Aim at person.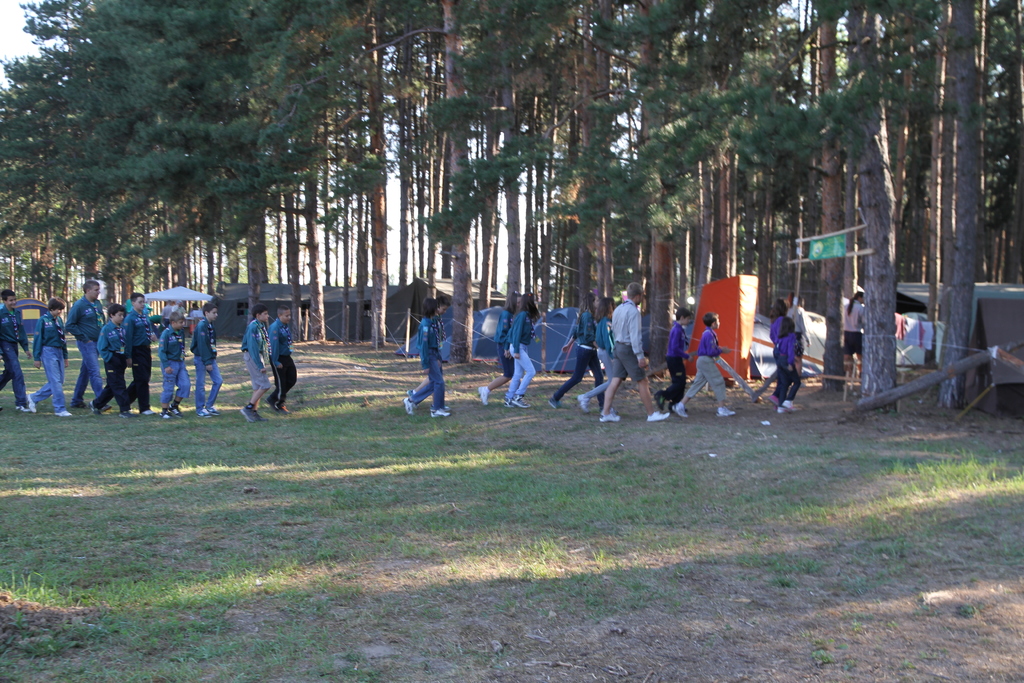
Aimed at {"x1": 63, "y1": 281, "x2": 111, "y2": 415}.
